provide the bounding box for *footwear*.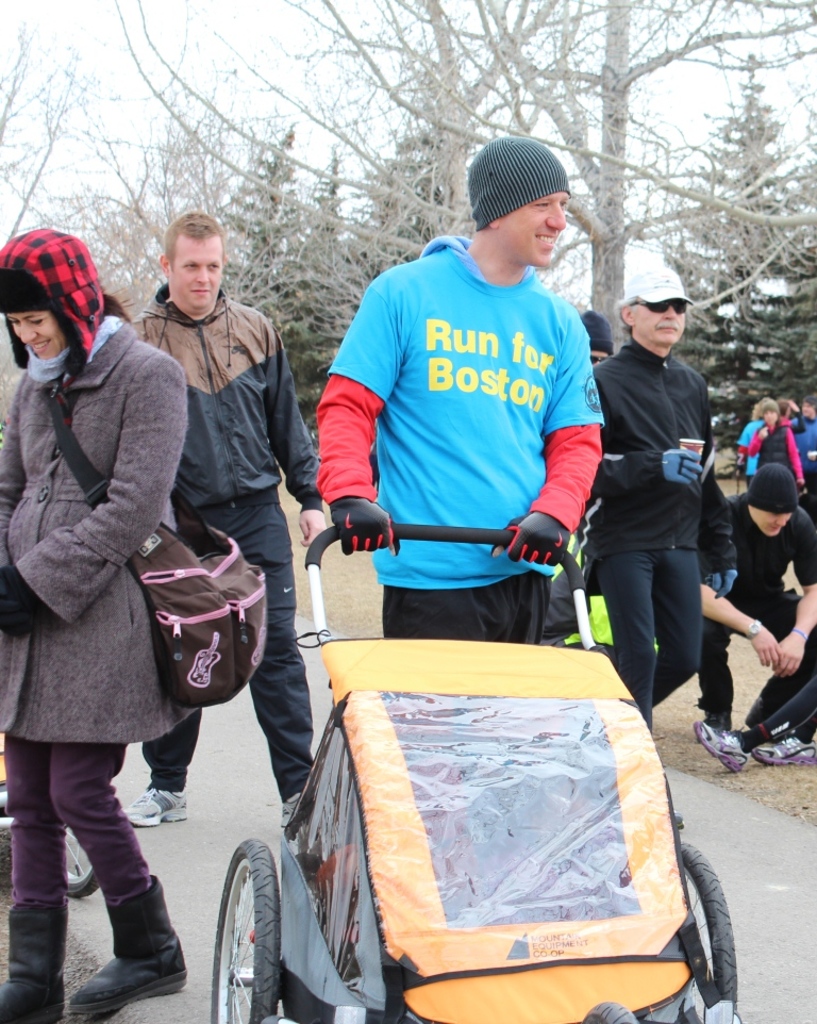
(left=114, top=782, right=196, bottom=836).
